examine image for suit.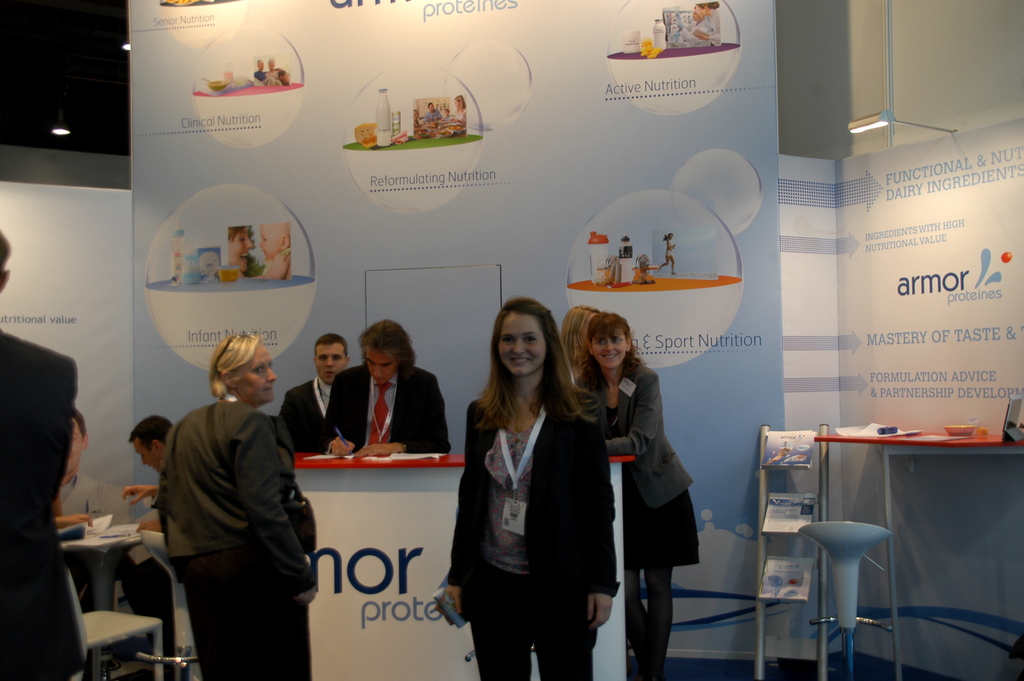
Examination result: crop(444, 395, 620, 680).
